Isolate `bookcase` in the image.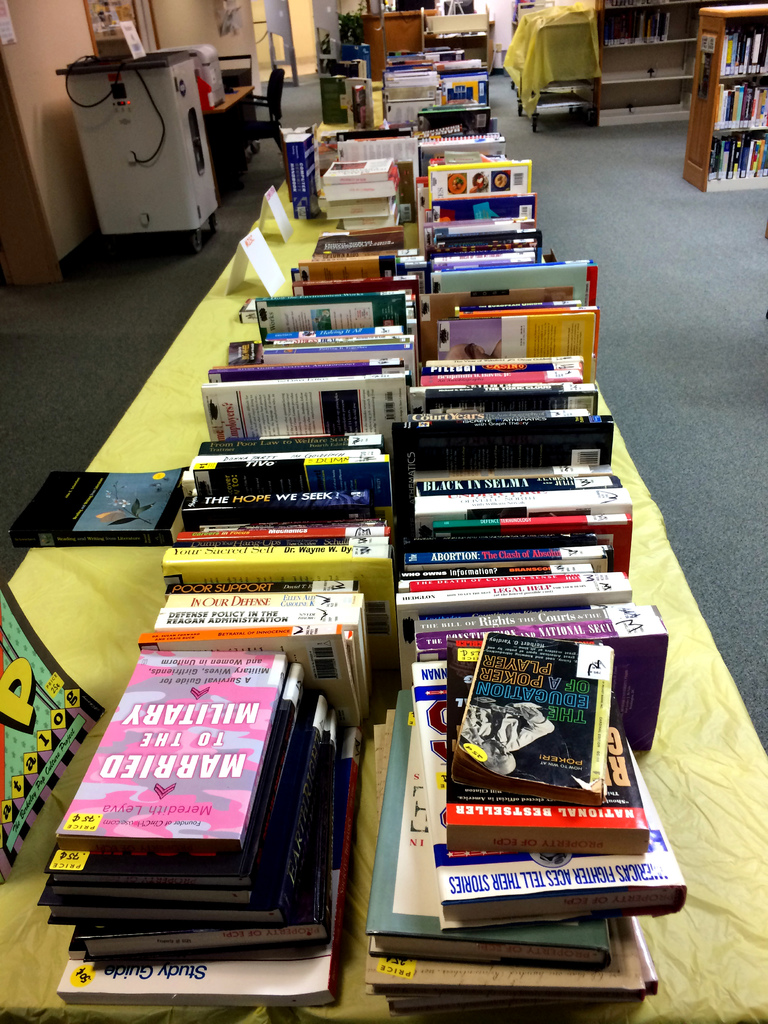
Isolated region: <region>597, 0, 699, 128</region>.
